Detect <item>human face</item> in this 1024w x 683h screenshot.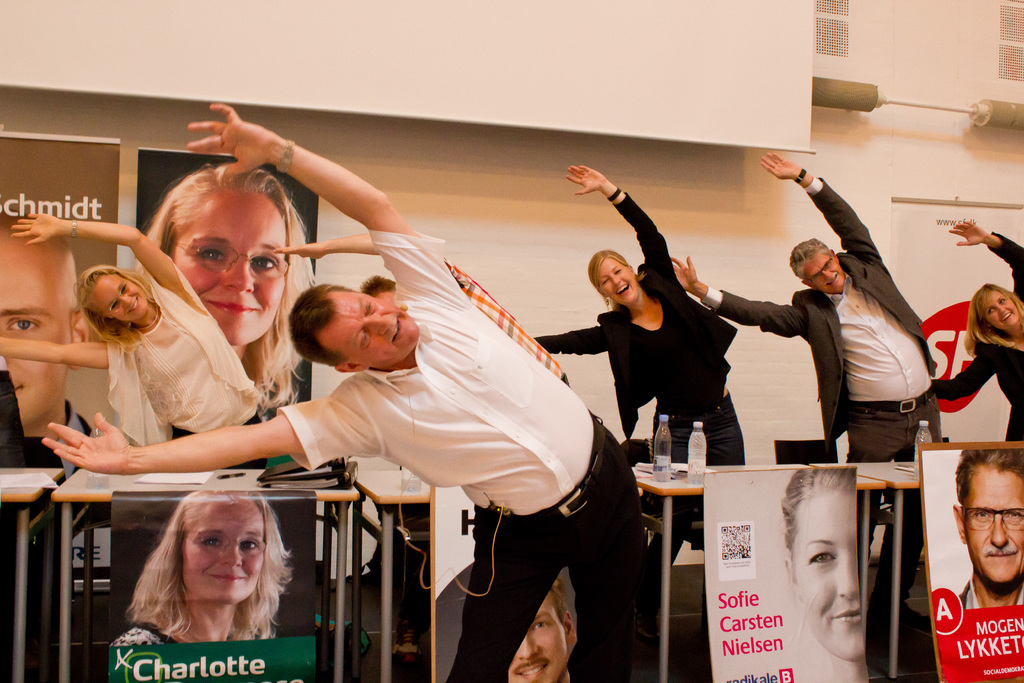
Detection: box(985, 292, 1016, 331).
